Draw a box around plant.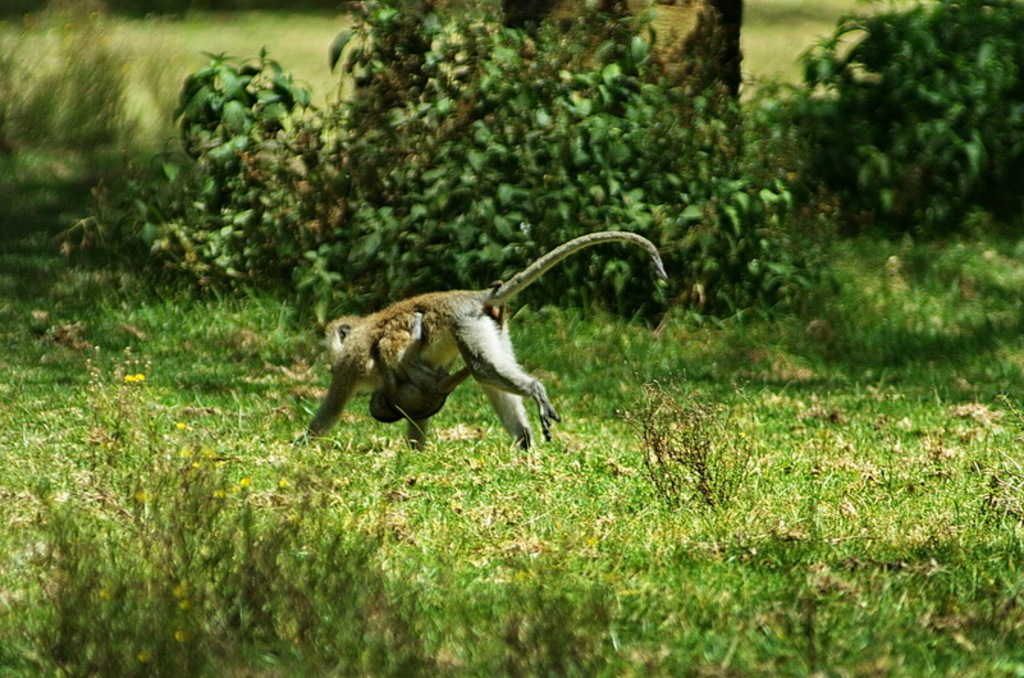
(x1=740, y1=0, x2=1023, y2=243).
